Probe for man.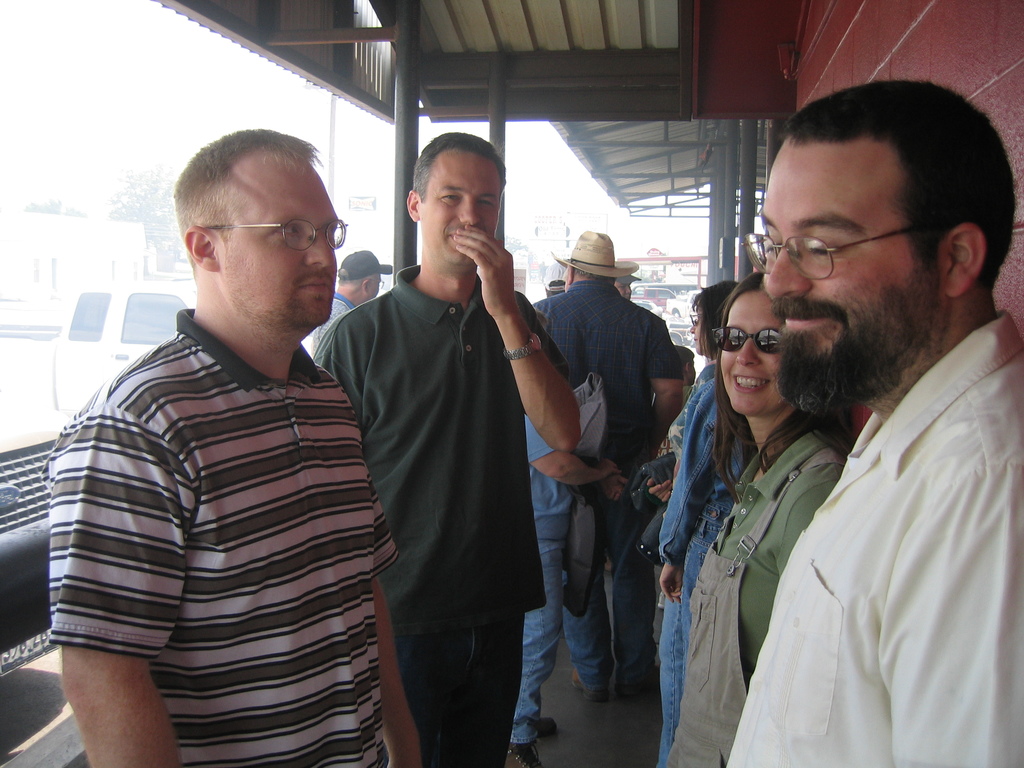
Probe result: (left=22, top=113, right=442, bottom=767).
